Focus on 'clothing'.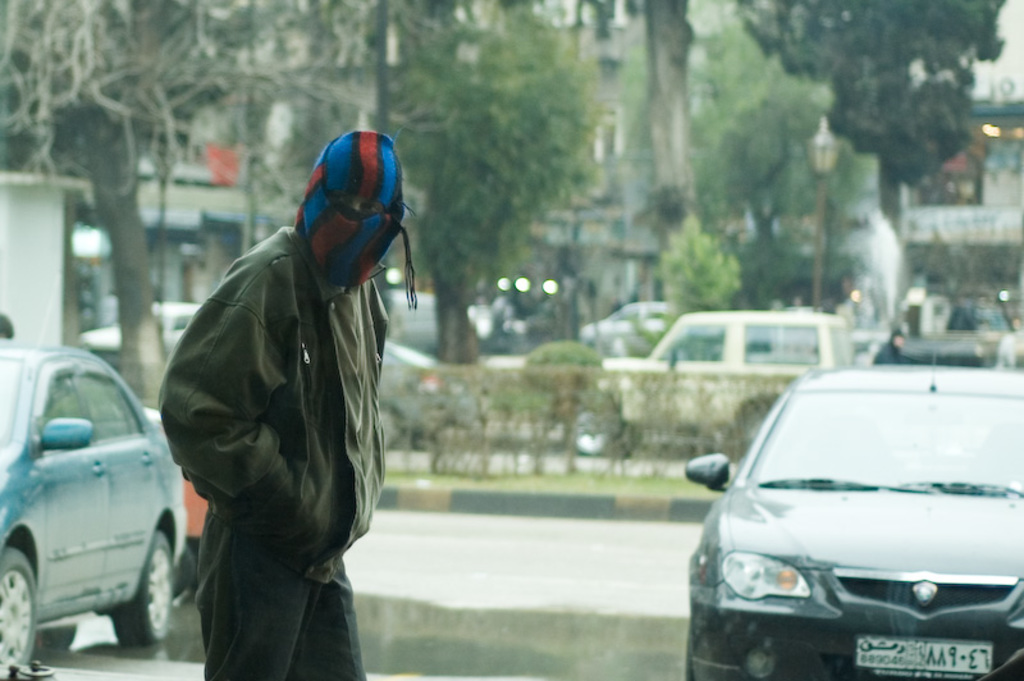
Focused at bbox(142, 131, 407, 672).
